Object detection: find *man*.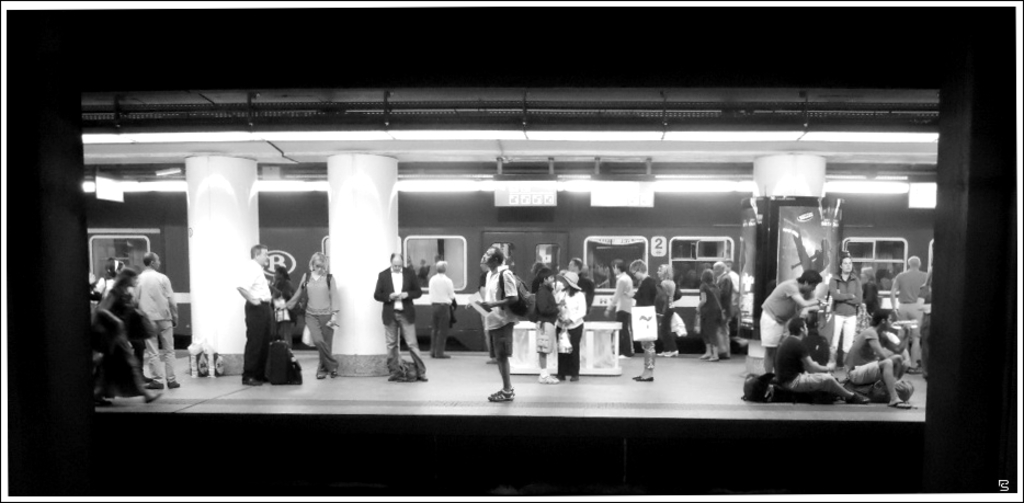
602/258/633/351.
